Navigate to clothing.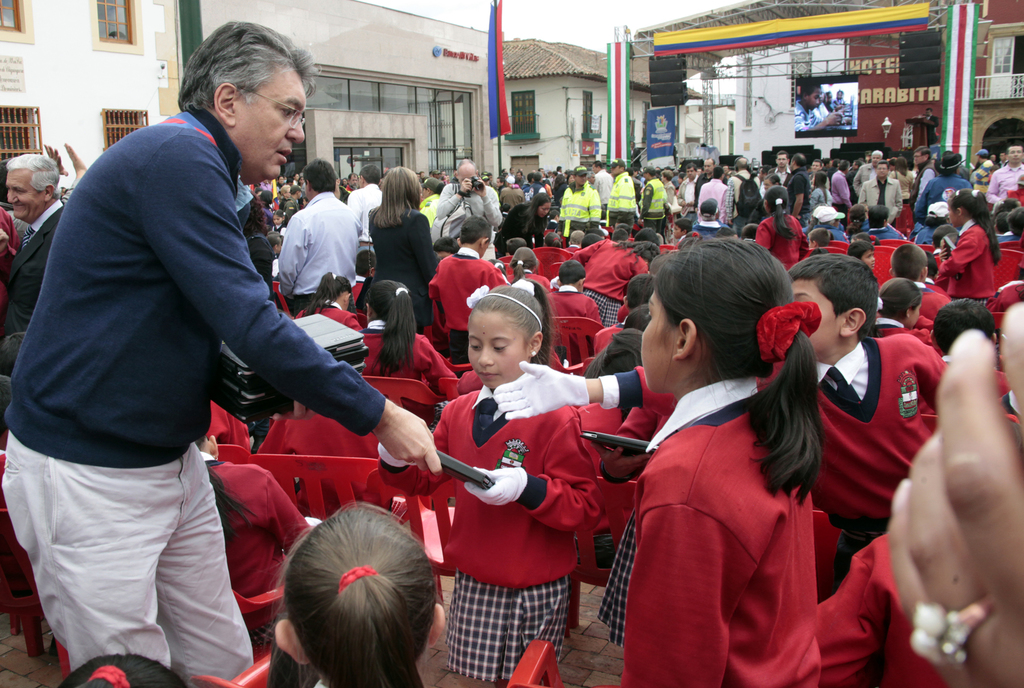
Navigation target: detection(291, 298, 371, 333).
